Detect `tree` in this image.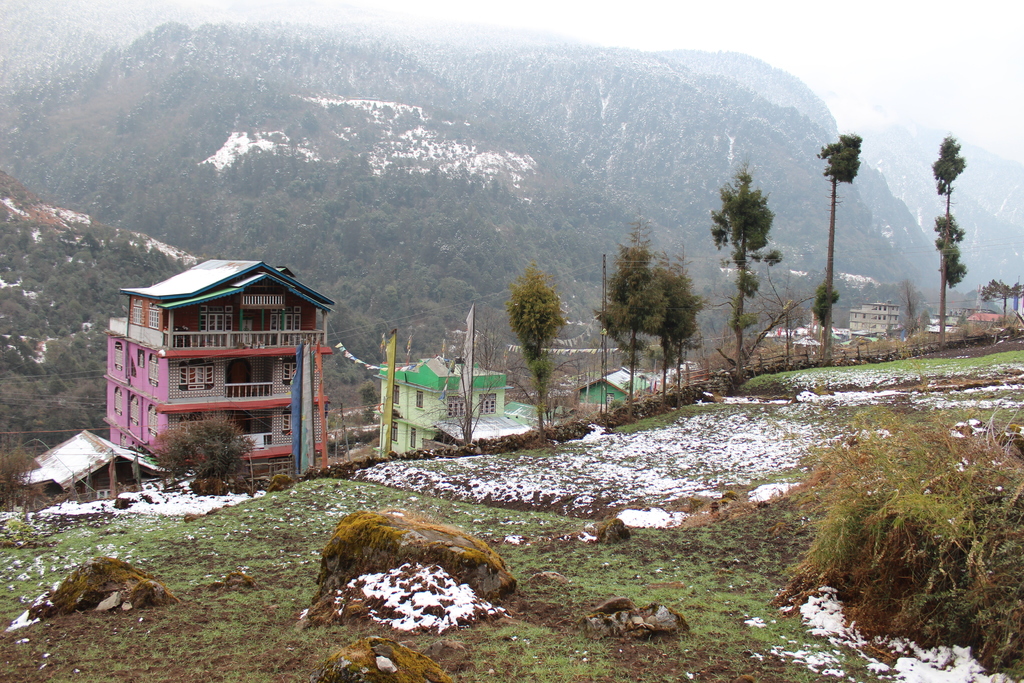
Detection: Rect(157, 413, 255, 496).
